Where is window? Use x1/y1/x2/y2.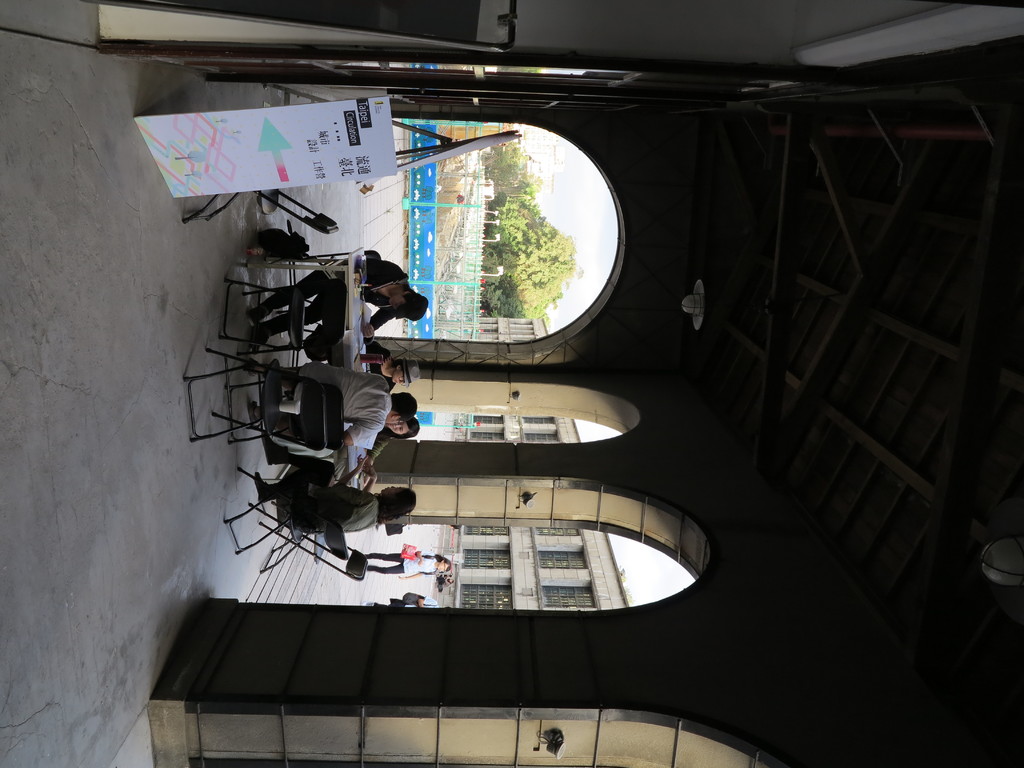
460/582/513/609.
